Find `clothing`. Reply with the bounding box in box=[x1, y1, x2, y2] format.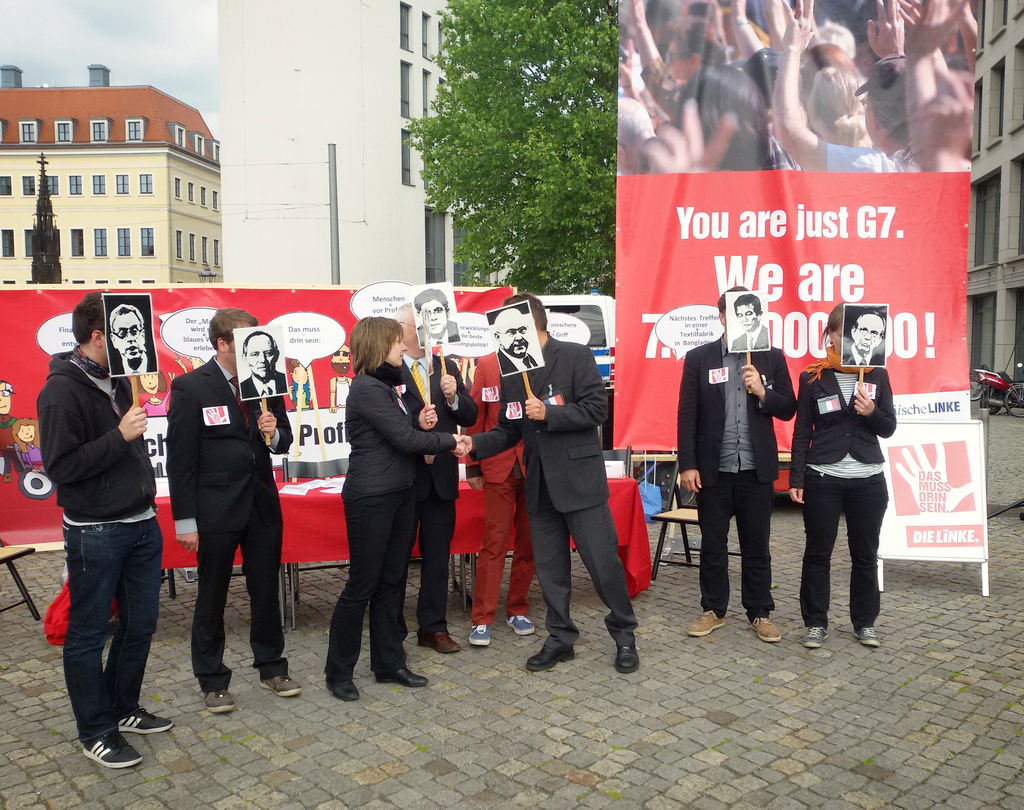
box=[665, 337, 802, 614].
